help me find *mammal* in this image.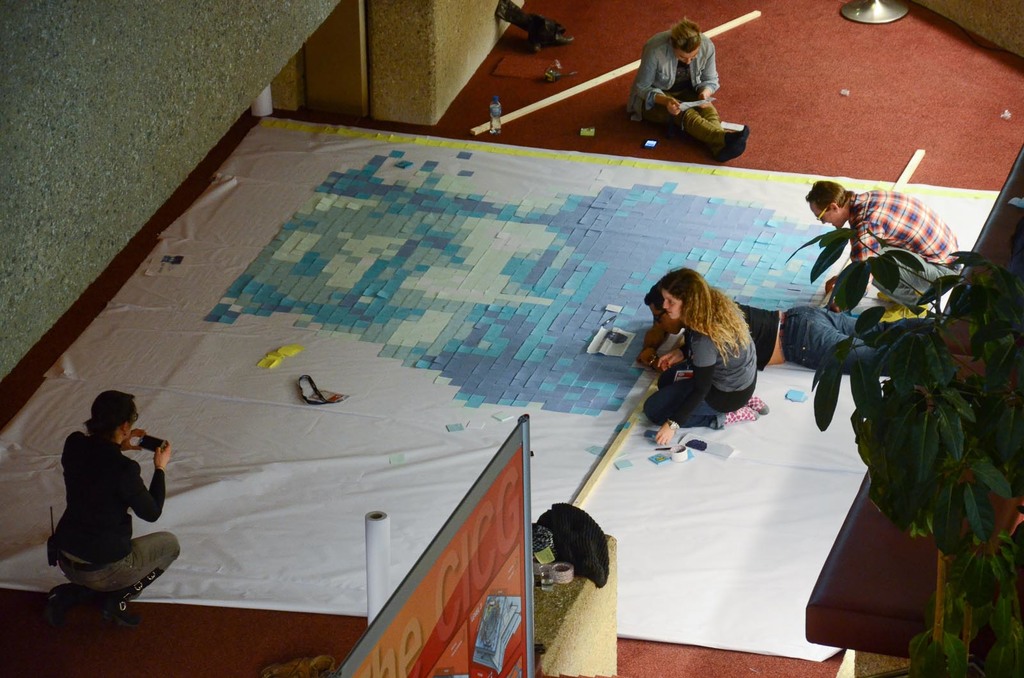
Found it: box(638, 282, 950, 379).
